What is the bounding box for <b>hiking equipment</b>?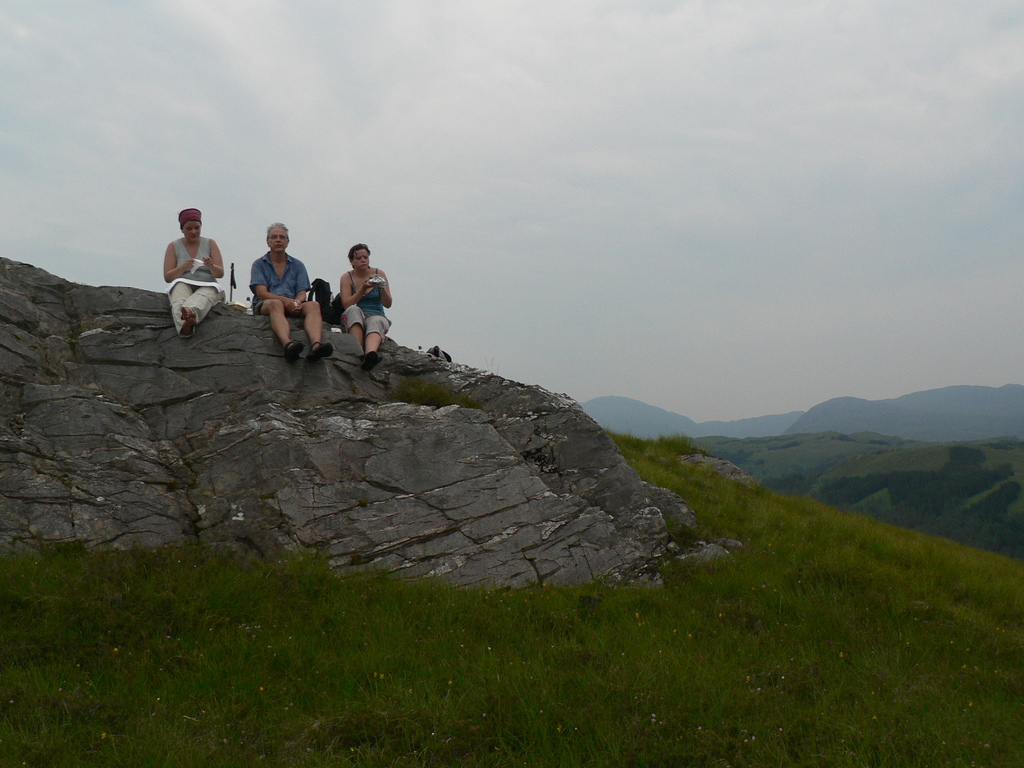
(283,339,304,364).
